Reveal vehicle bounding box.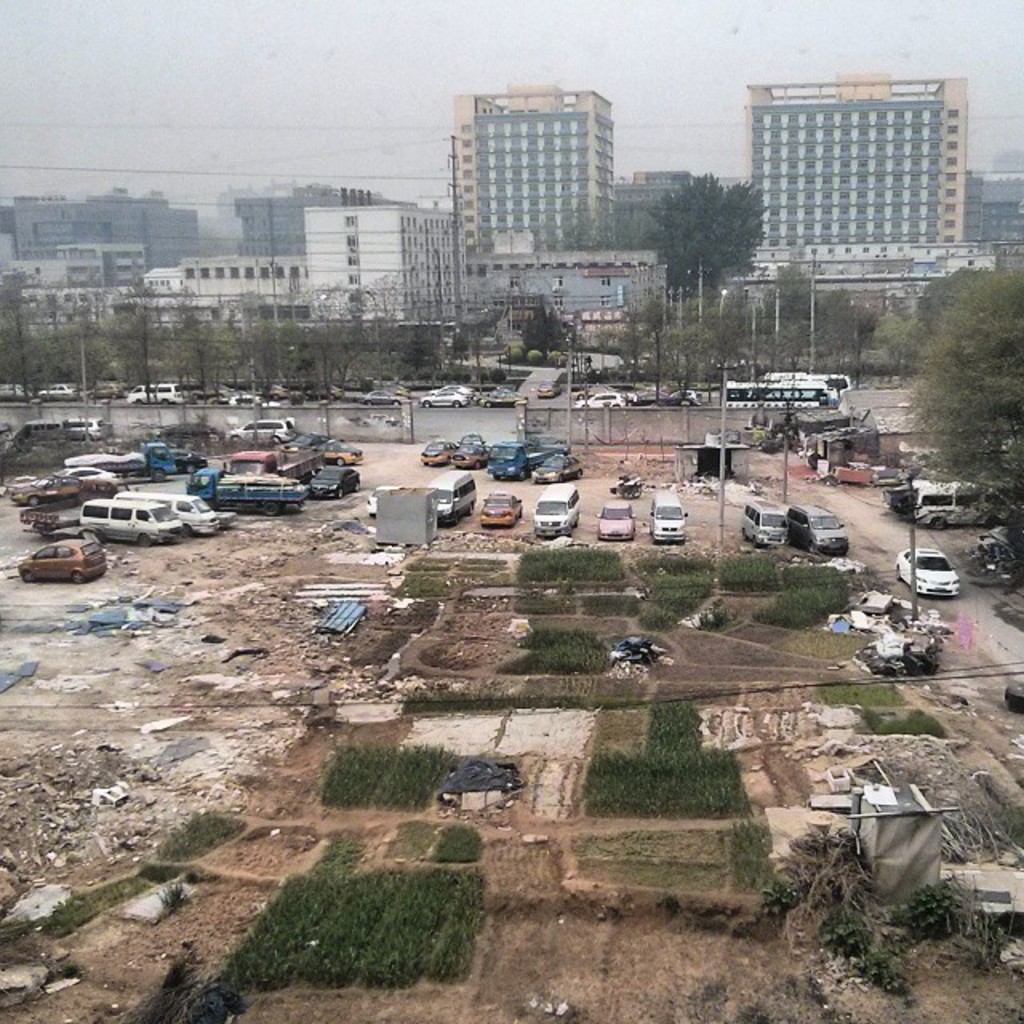
Revealed: [669,384,693,403].
